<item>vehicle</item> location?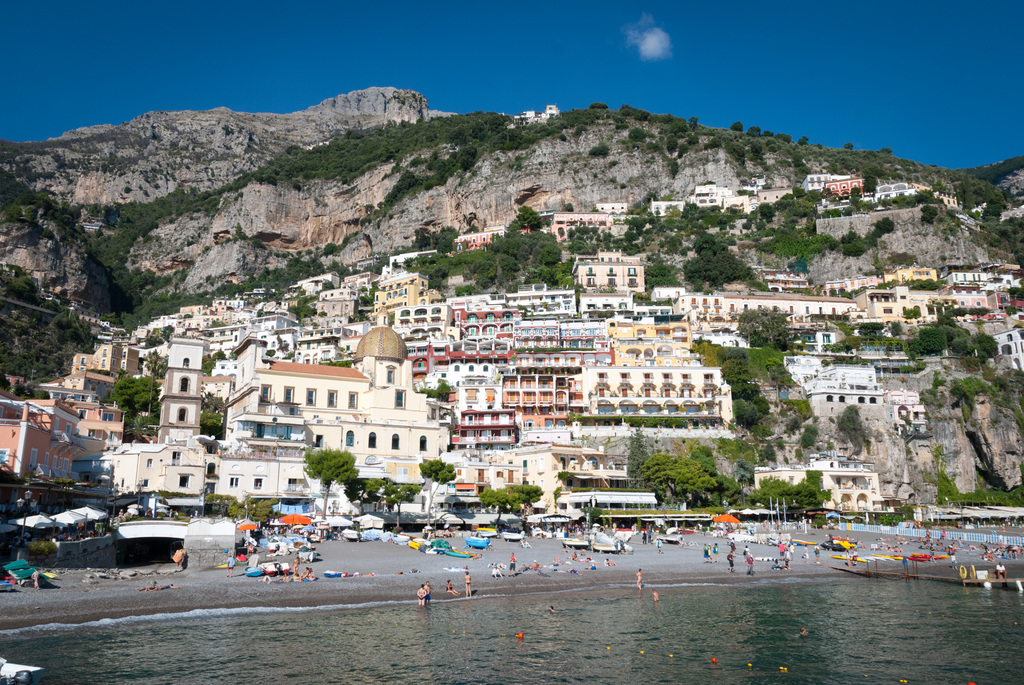
(560, 537, 588, 551)
